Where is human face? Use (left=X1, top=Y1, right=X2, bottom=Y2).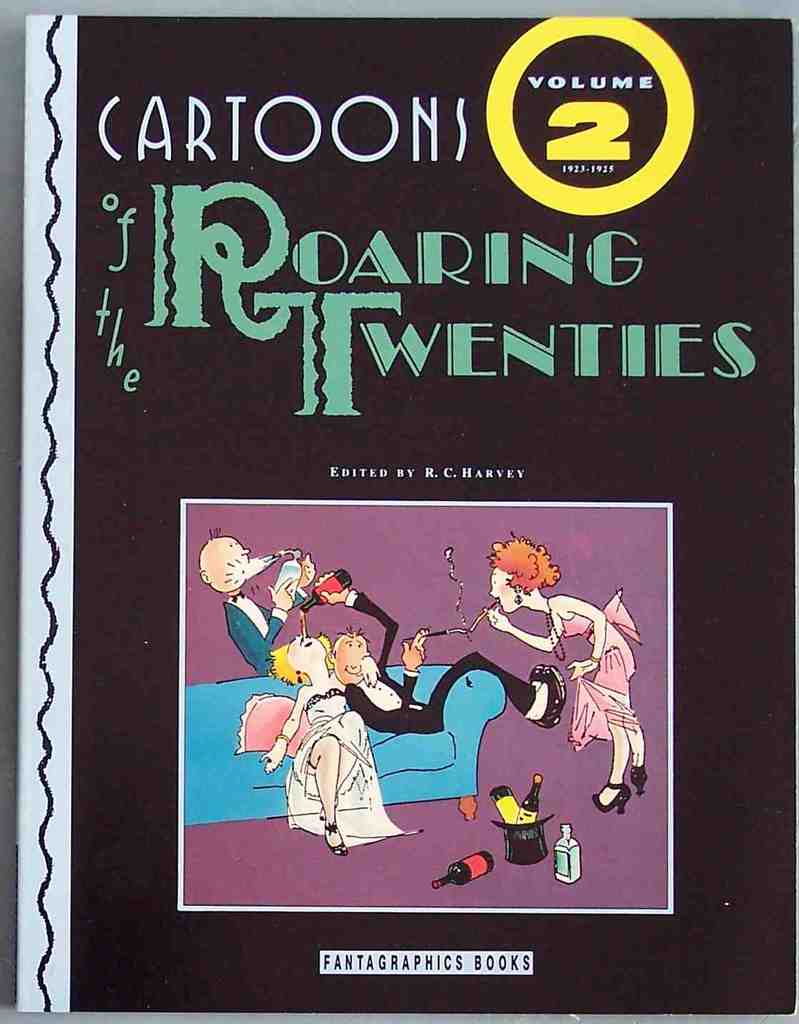
(left=289, top=637, right=324, bottom=661).
